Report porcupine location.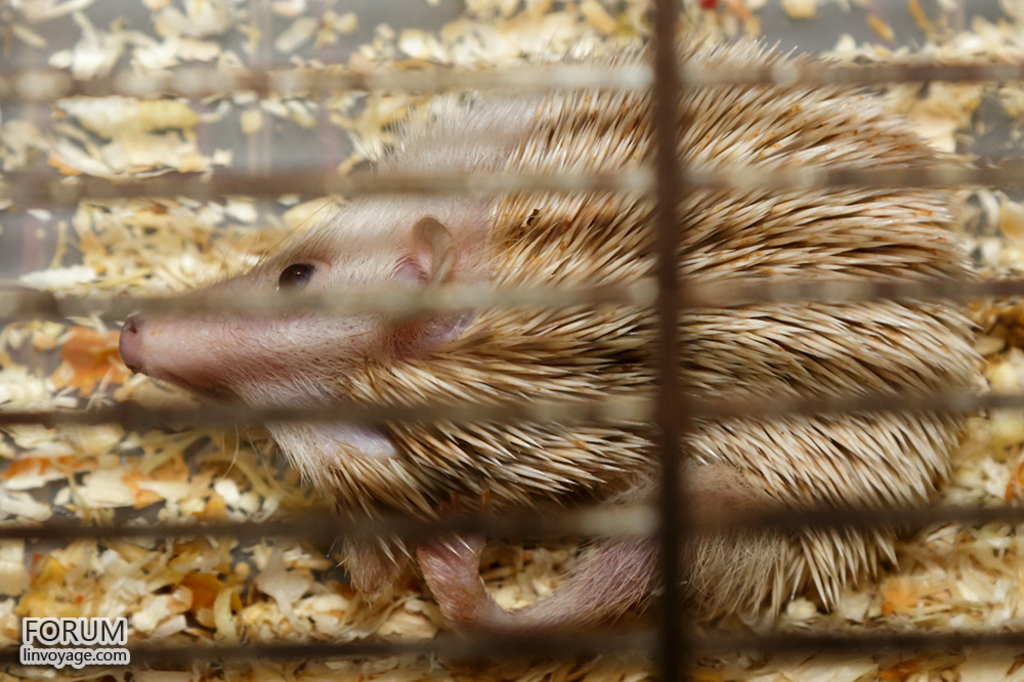
Report: detection(120, 41, 983, 633).
